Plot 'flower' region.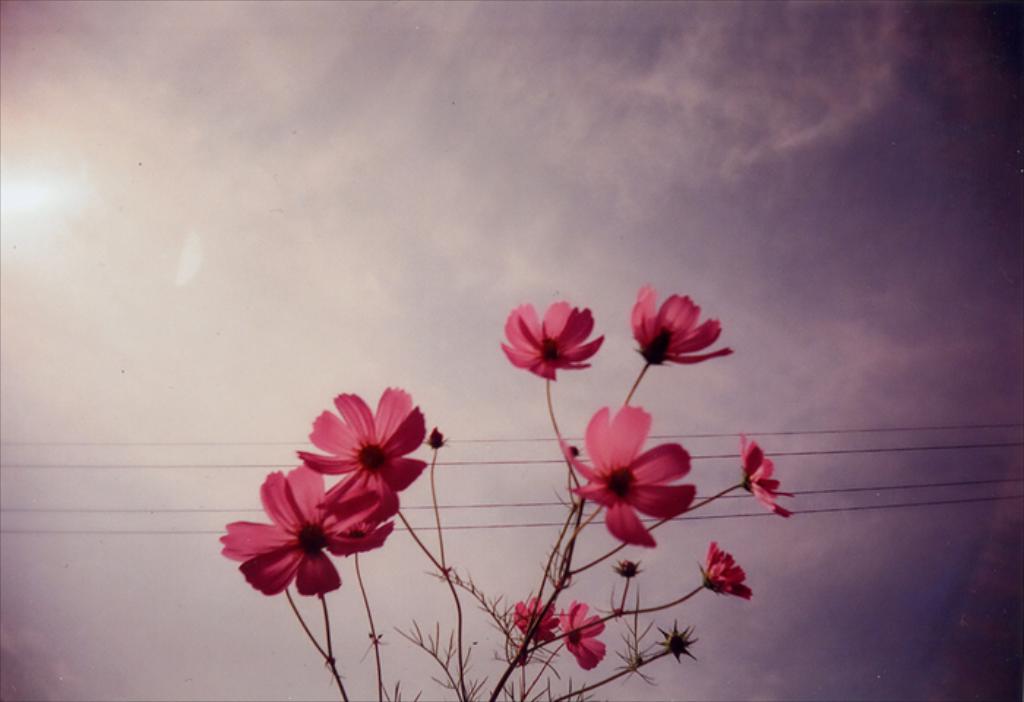
Plotted at select_region(295, 377, 430, 521).
